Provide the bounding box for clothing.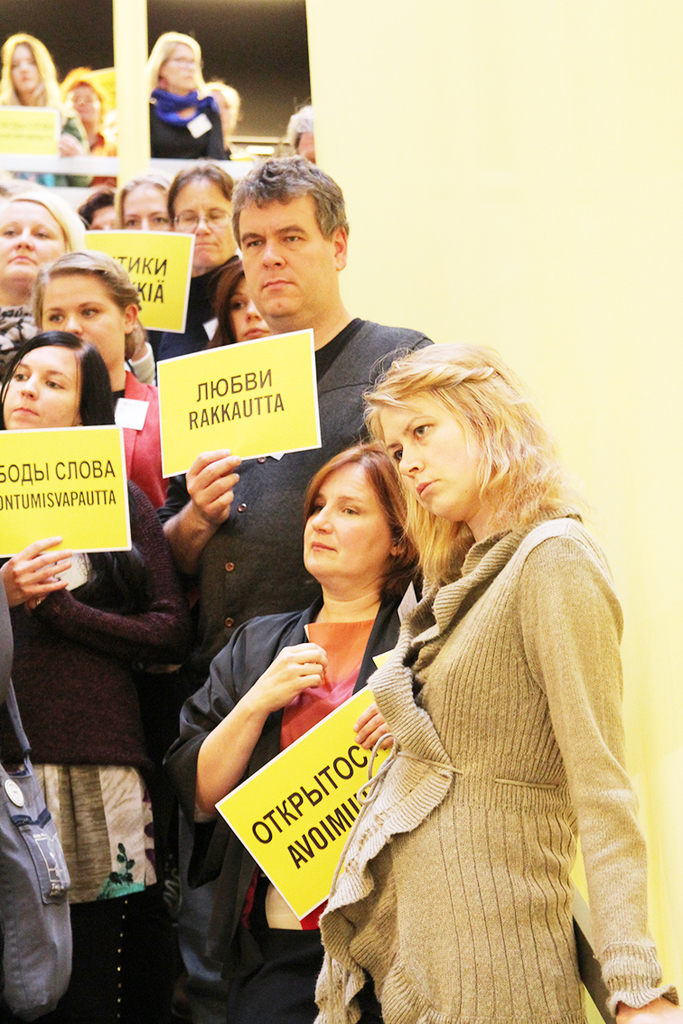
[117,368,171,507].
